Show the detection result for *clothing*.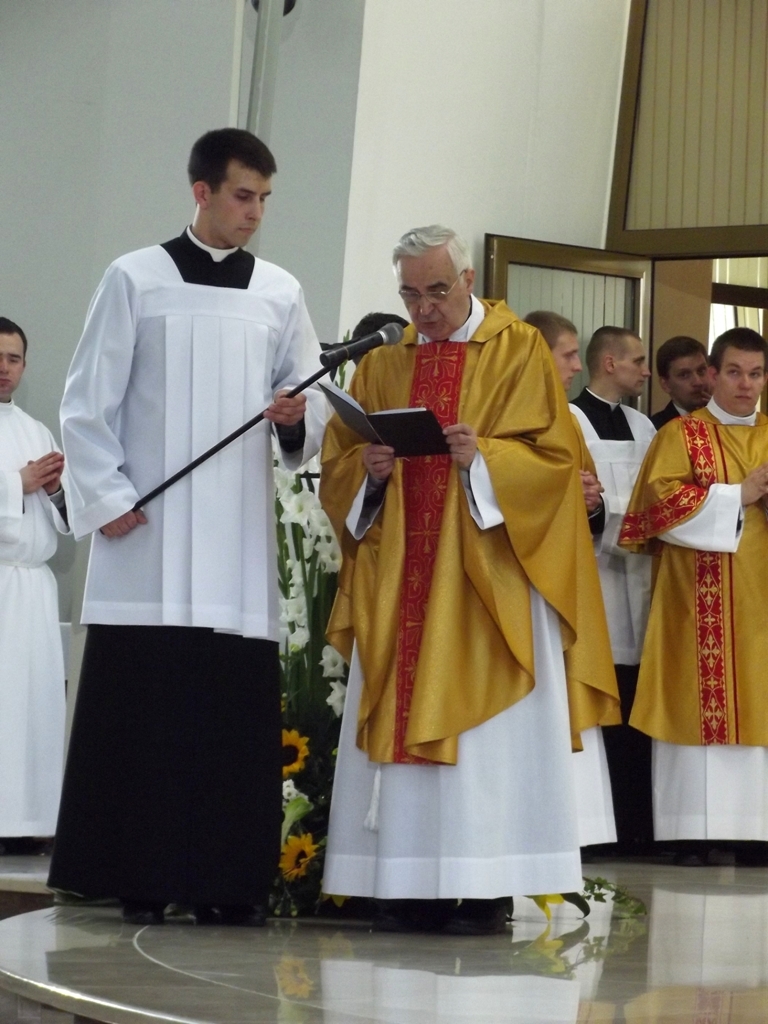
[x1=0, y1=400, x2=84, y2=838].
